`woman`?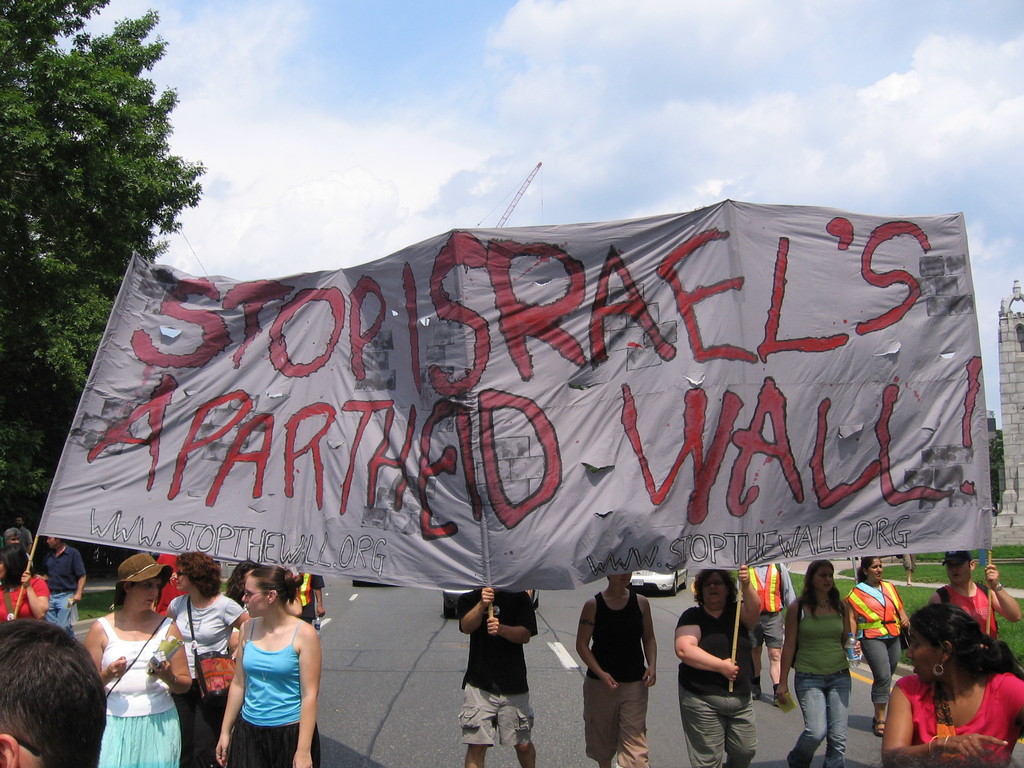
bbox=(216, 569, 319, 767)
